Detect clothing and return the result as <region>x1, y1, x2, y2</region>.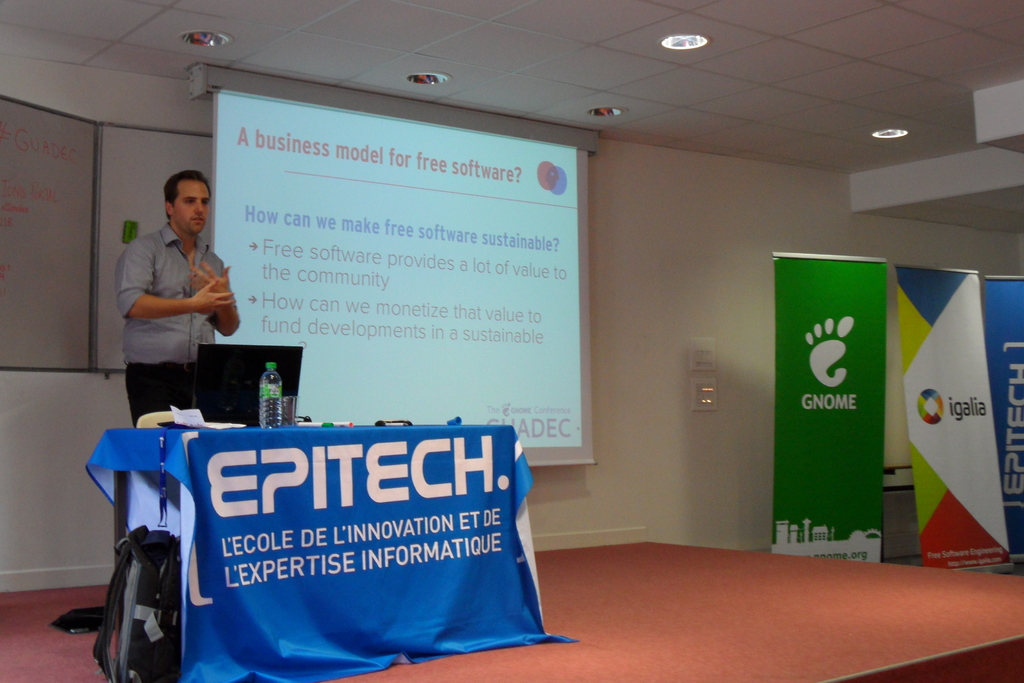
<region>115, 199, 230, 416</region>.
